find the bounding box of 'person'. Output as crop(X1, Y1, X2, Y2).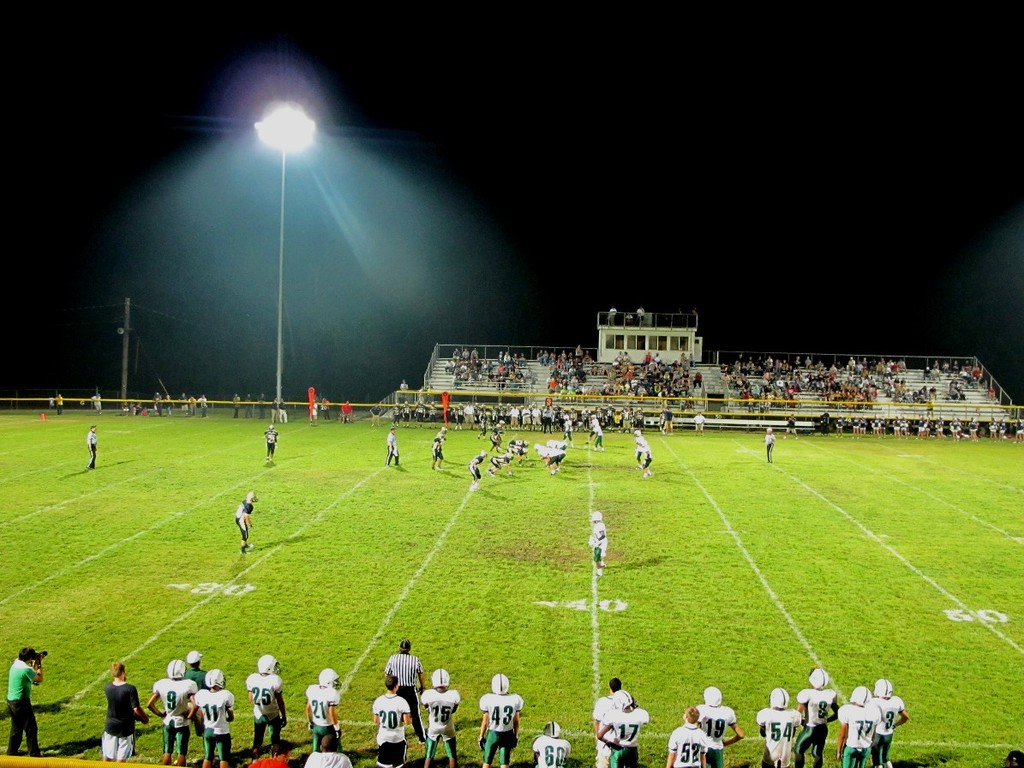
crop(599, 682, 630, 767).
